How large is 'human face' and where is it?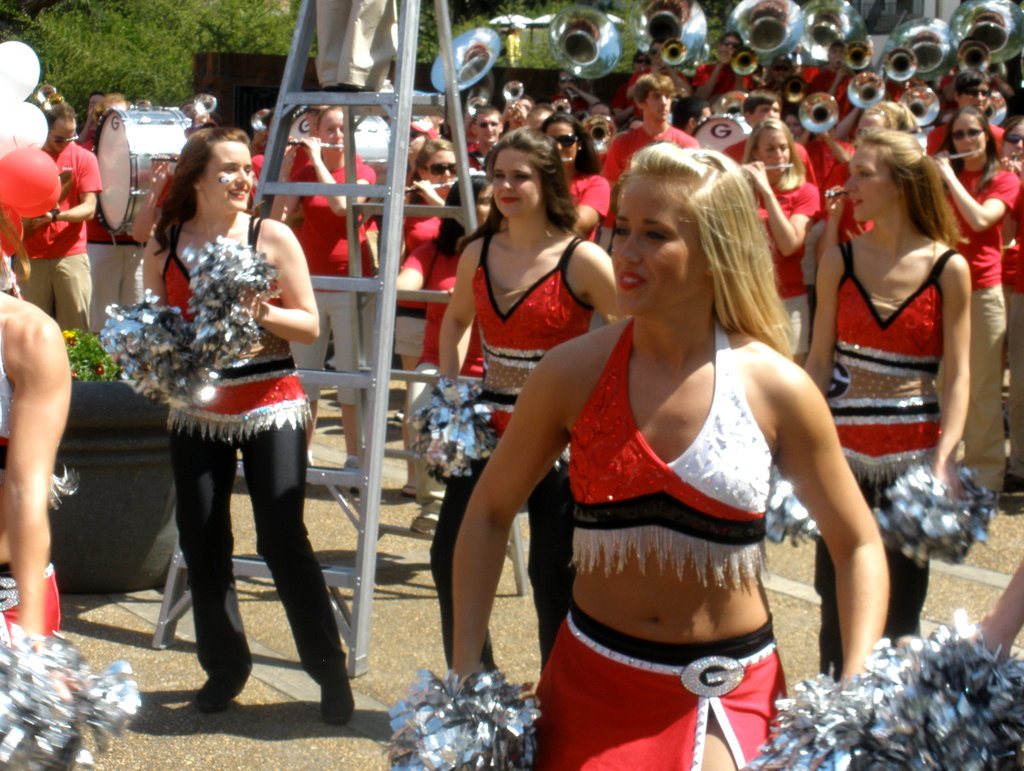
Bounding box: [1001,122,1023,167].
